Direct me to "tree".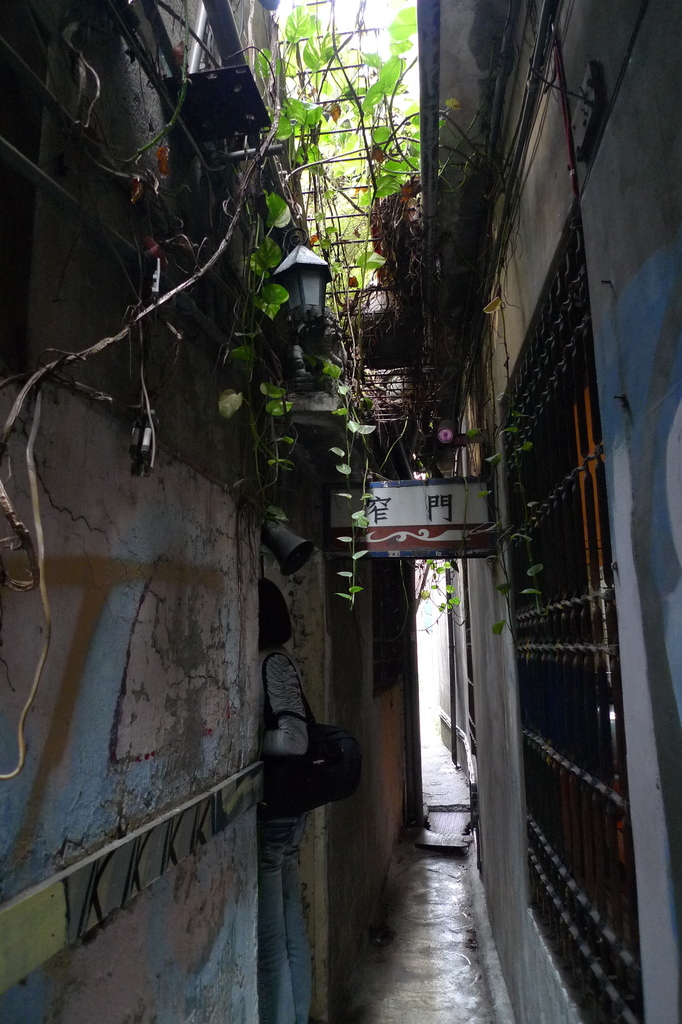
Direction: <box>178,8,553,614</box>.
